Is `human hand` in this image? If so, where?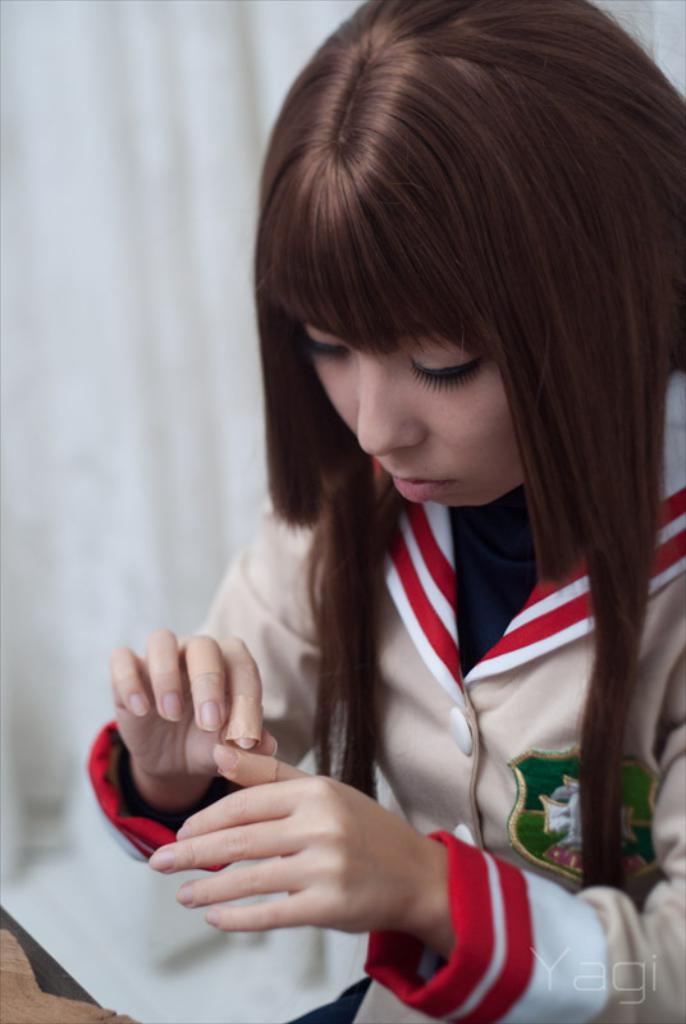
Yes, at (left=150, top=740, right=436, bottom=934).
